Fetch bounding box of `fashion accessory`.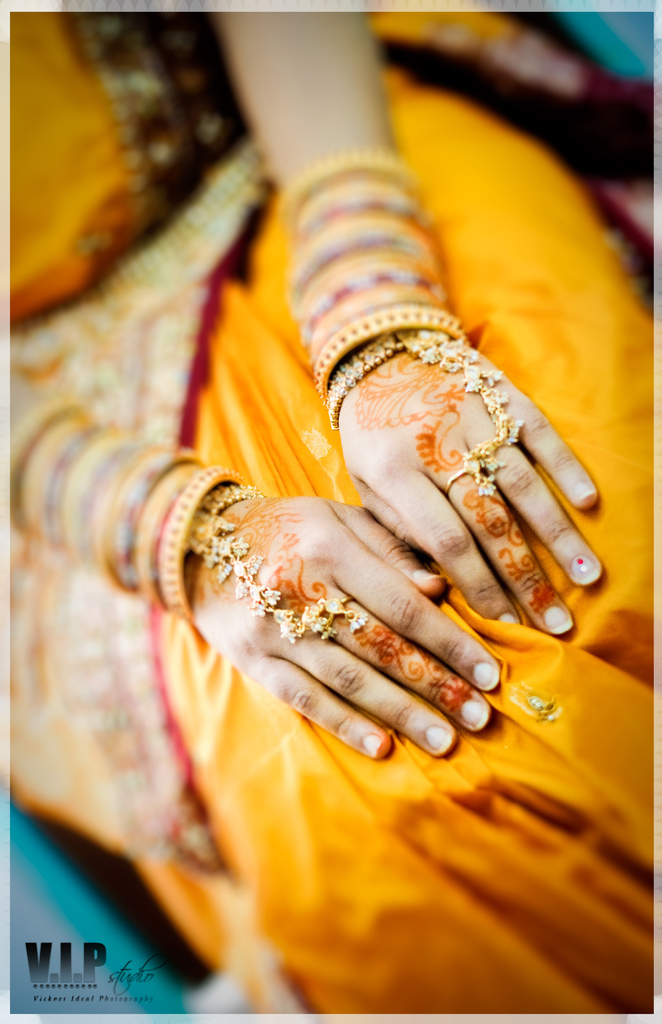
Bbox: BBox(325, 326, 528, 496).
